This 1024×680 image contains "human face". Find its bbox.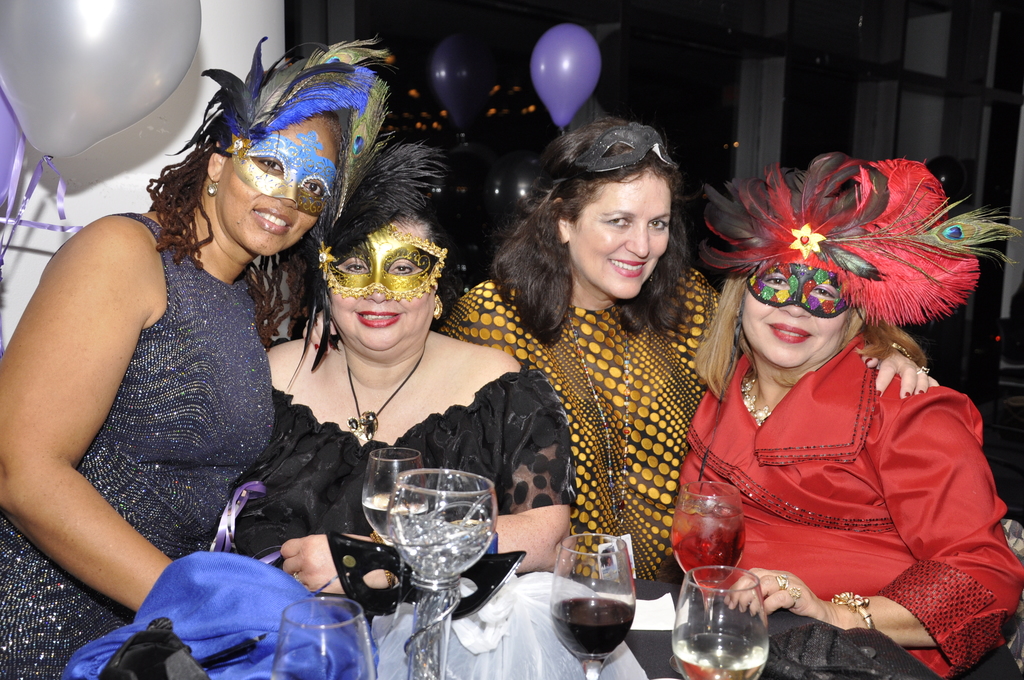
Rect(740, 255, 851, 362).
